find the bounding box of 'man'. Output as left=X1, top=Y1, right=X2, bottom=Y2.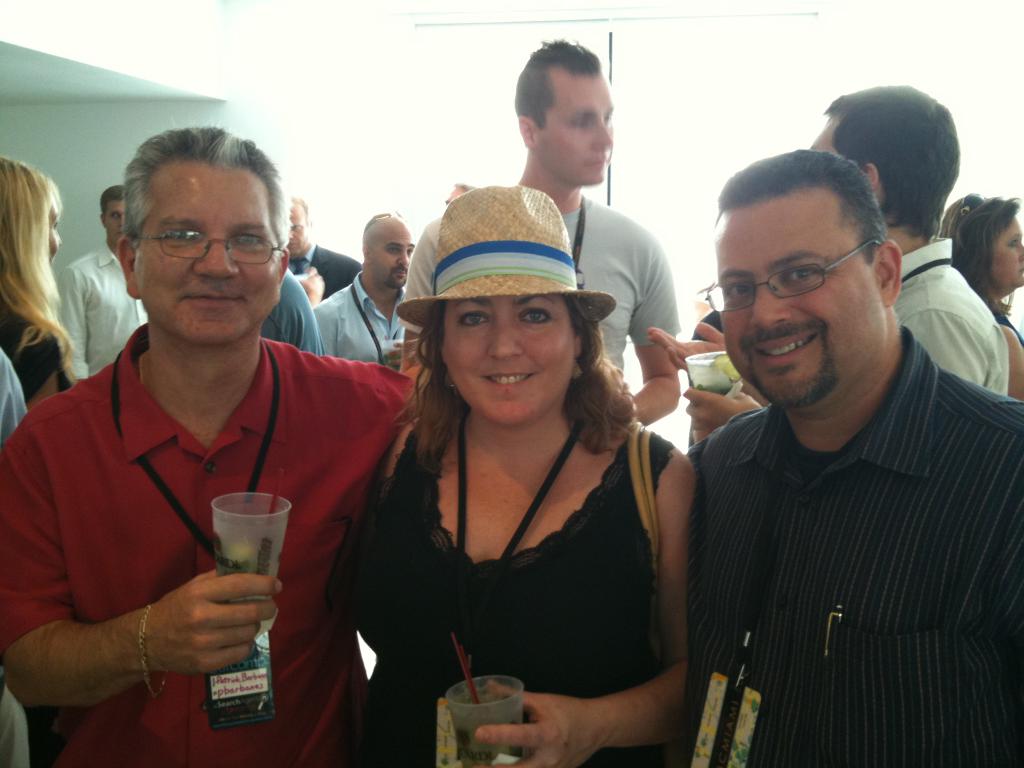
left=444, top=184, right=479, bottom=209.
